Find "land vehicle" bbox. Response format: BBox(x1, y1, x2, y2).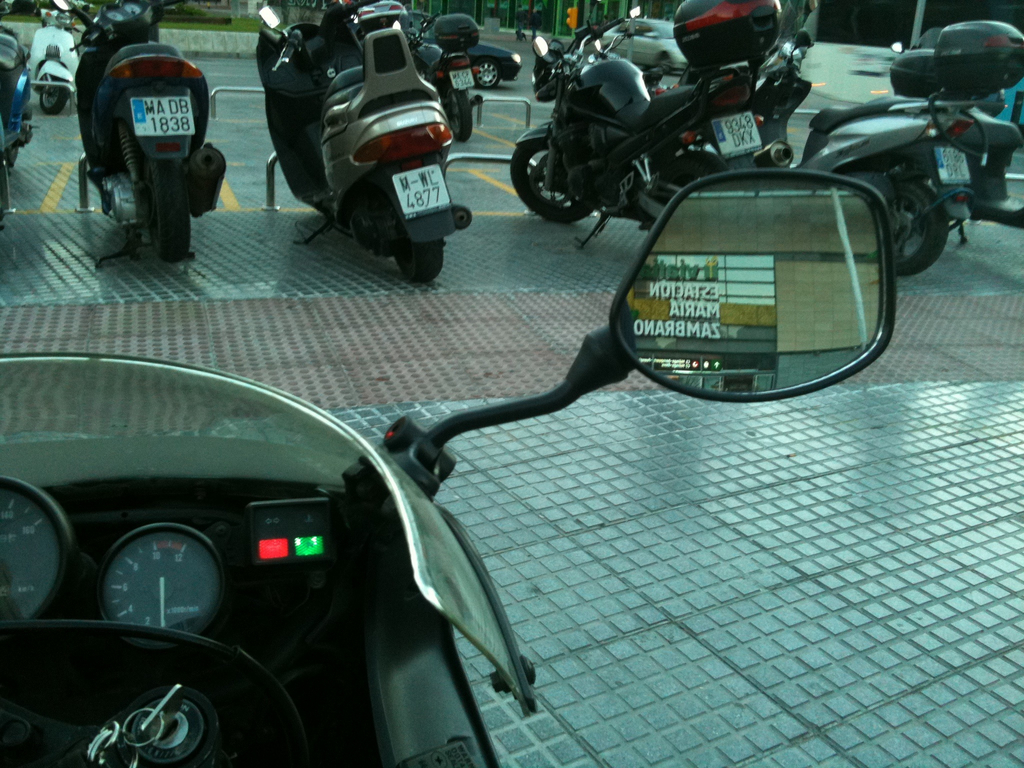
BBox(31, 8, 78, 116).
